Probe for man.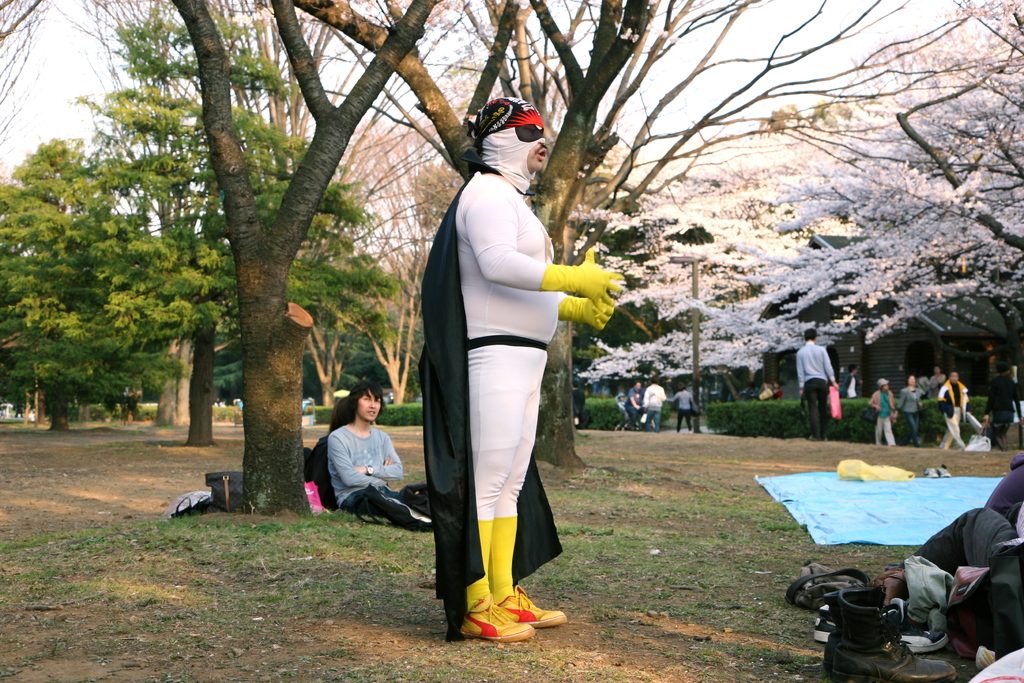
Probe result: {"x1": 795, "y1": 329, "x2": 838, "y2": 440}.
